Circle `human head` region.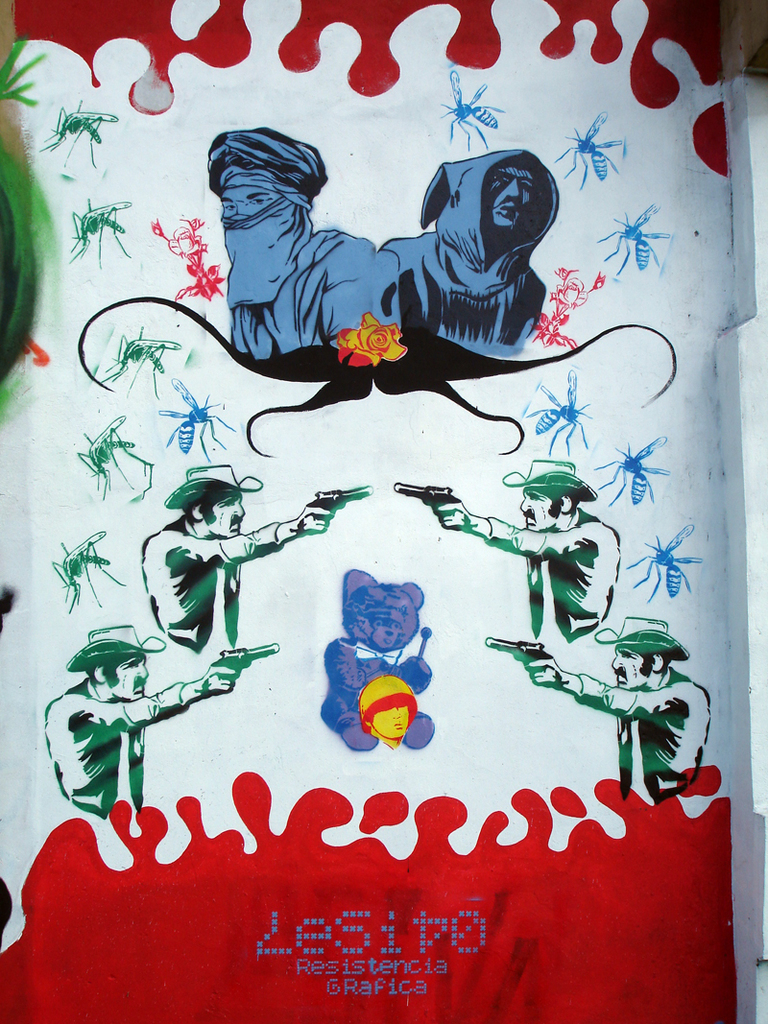
Region: [left=185, top=476, right=247, bottom=540].
